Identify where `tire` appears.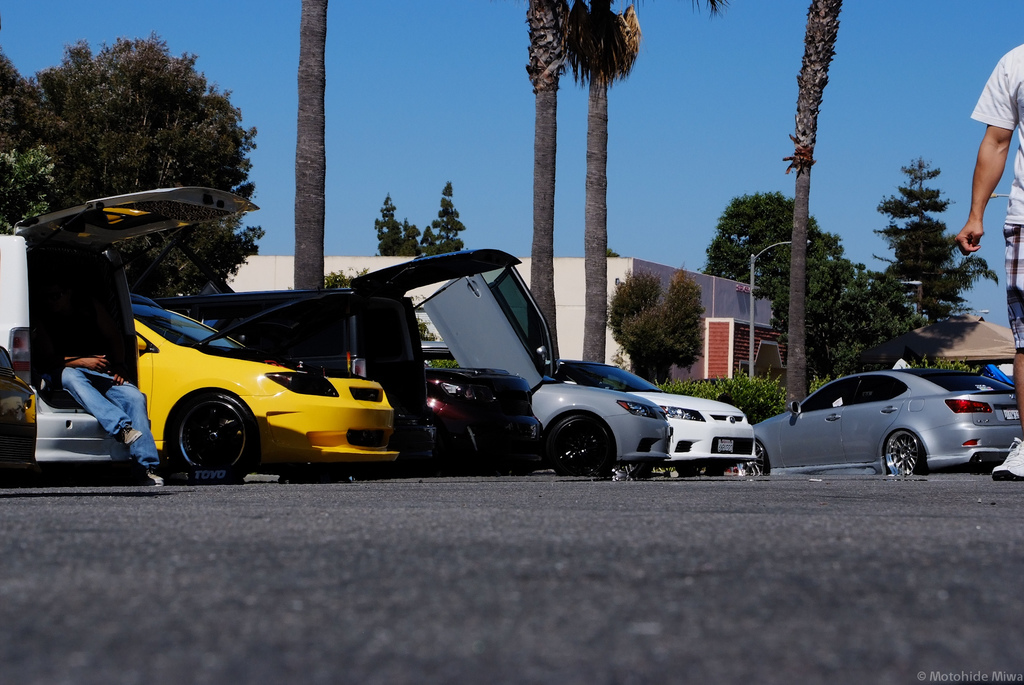
Appears at left=884, top=429, right=926, bottom=475.
